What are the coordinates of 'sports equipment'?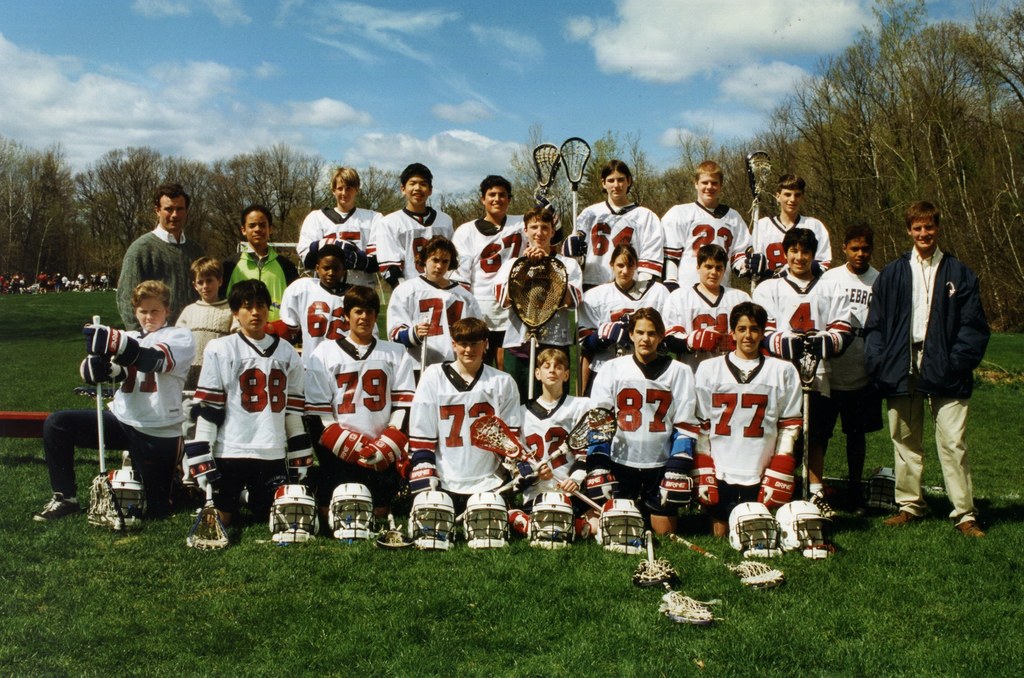
pyautogui.locateOnScreen(668, 532, 787, 595).
